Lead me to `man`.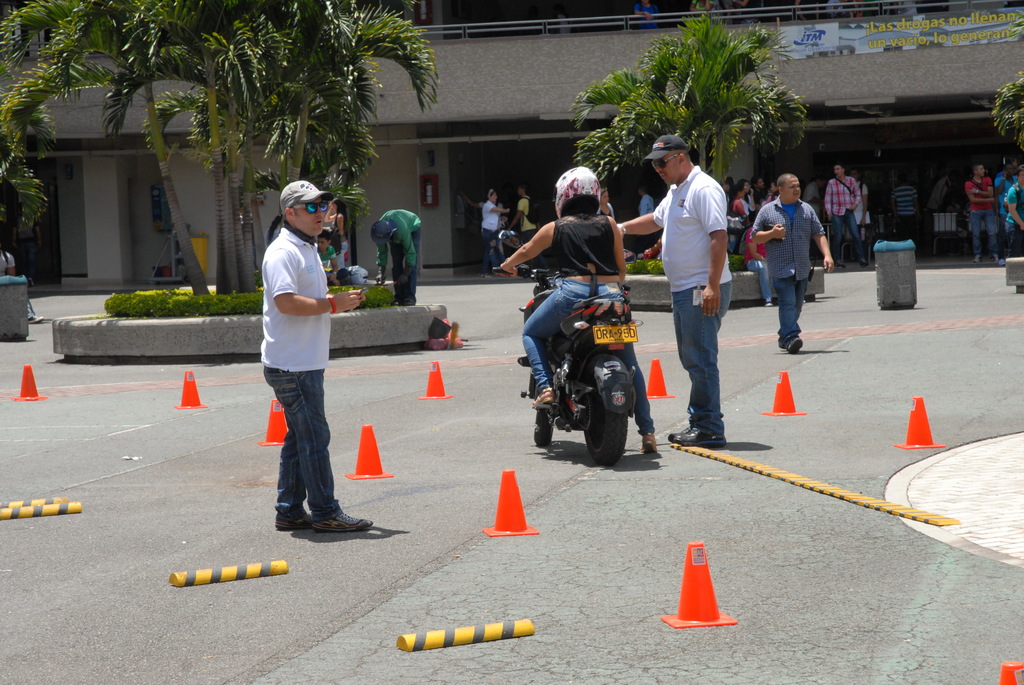
Lead to 378, 206, 426, 306.
